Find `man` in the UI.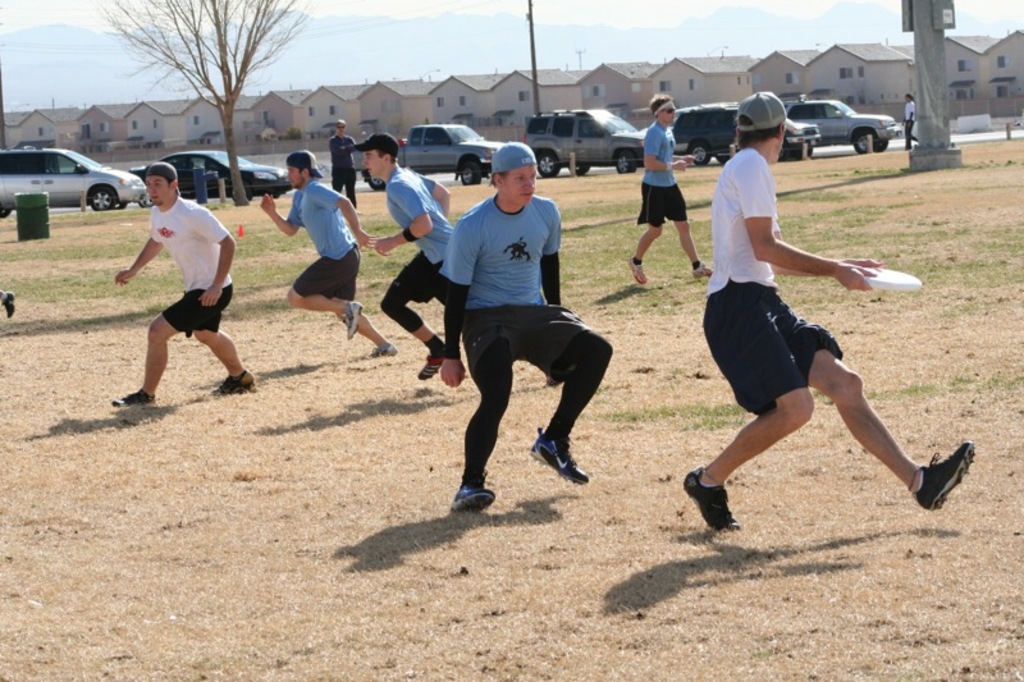
UI element at (left=676, top=87, right=969, bottom=545).
